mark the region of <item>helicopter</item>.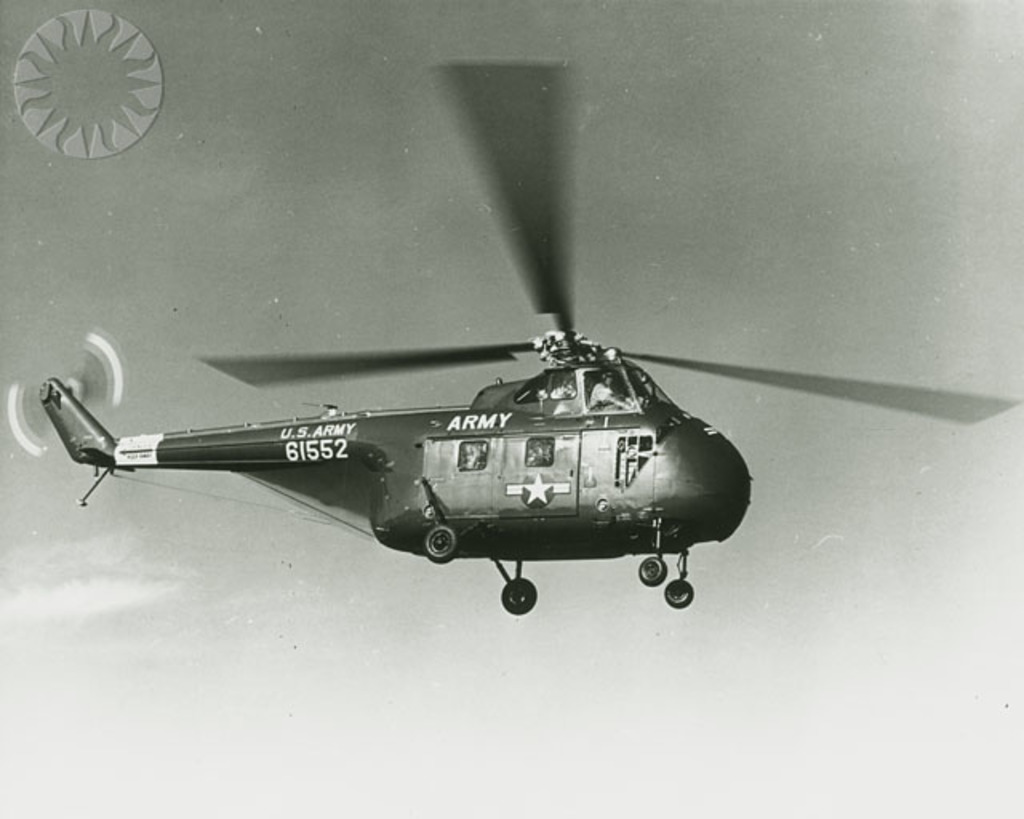
Region: pyautogui.locateOnScreen(38, 139, 1011, 633).
